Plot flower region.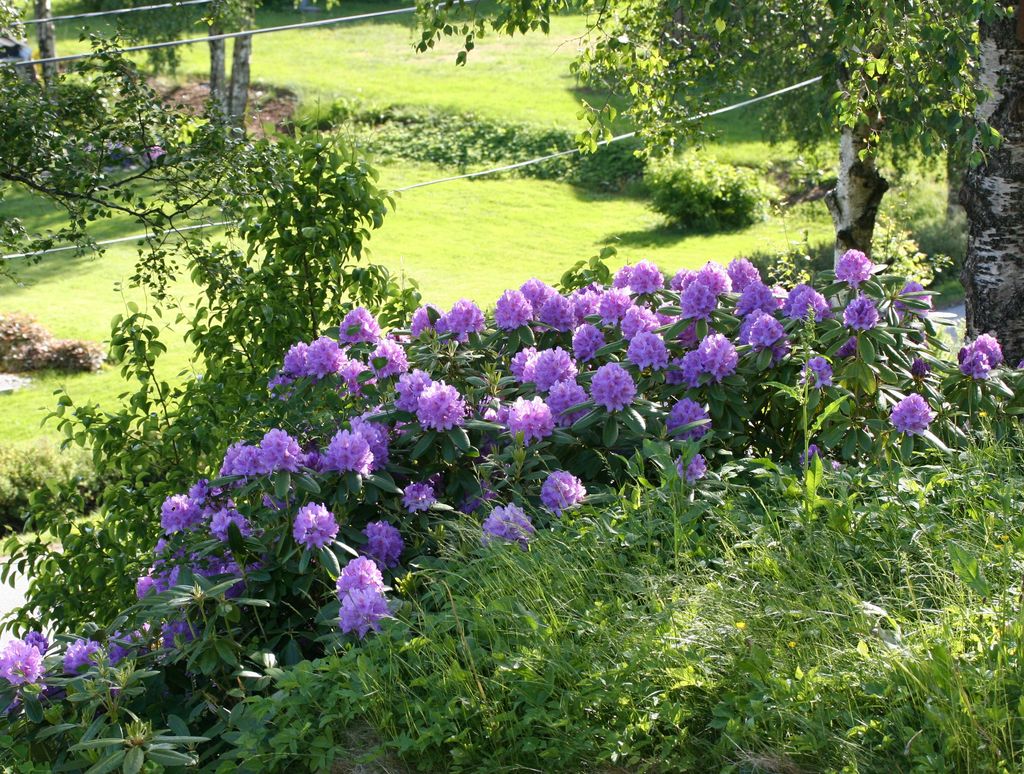
Plotted at 61:638:95:675.
